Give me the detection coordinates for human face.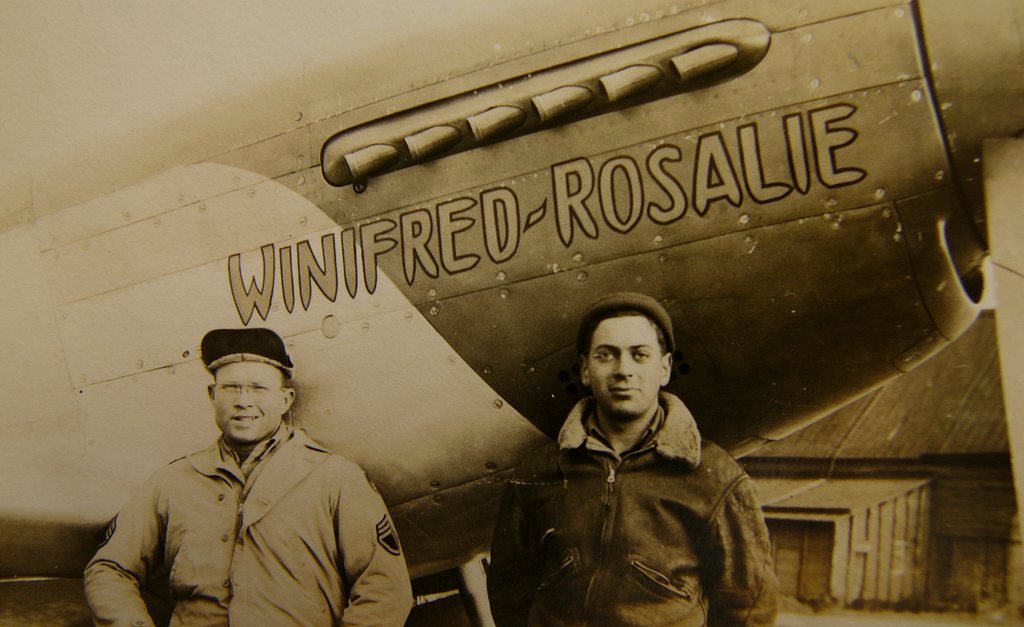
<box>588,316,661,417</box>.
